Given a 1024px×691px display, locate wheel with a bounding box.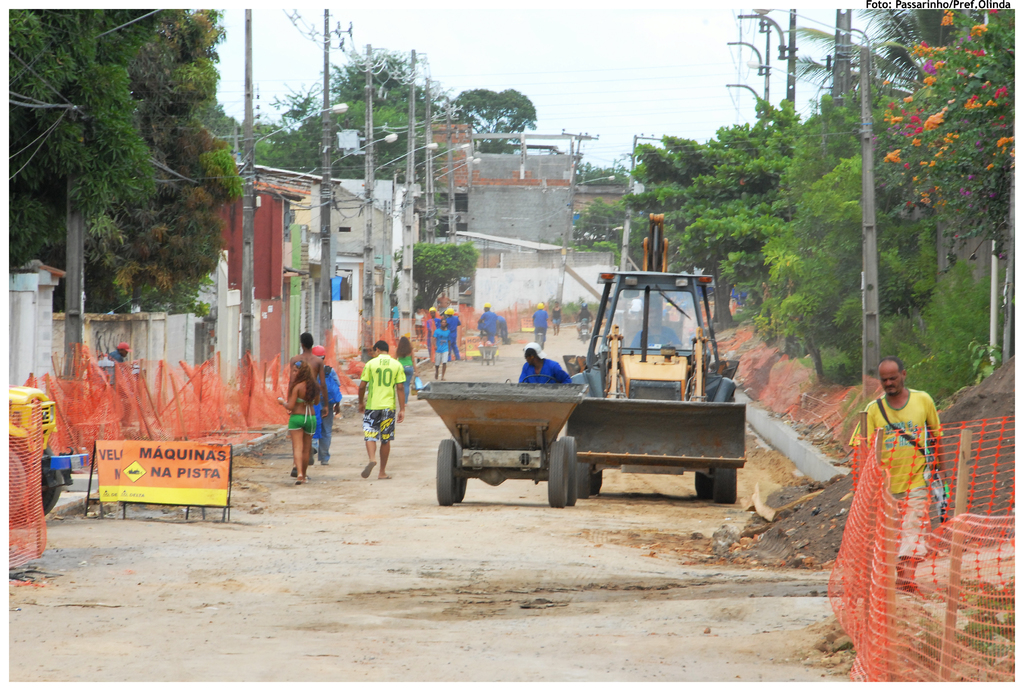
Located: x1=15, y1=458, x2=58, y2=524.
